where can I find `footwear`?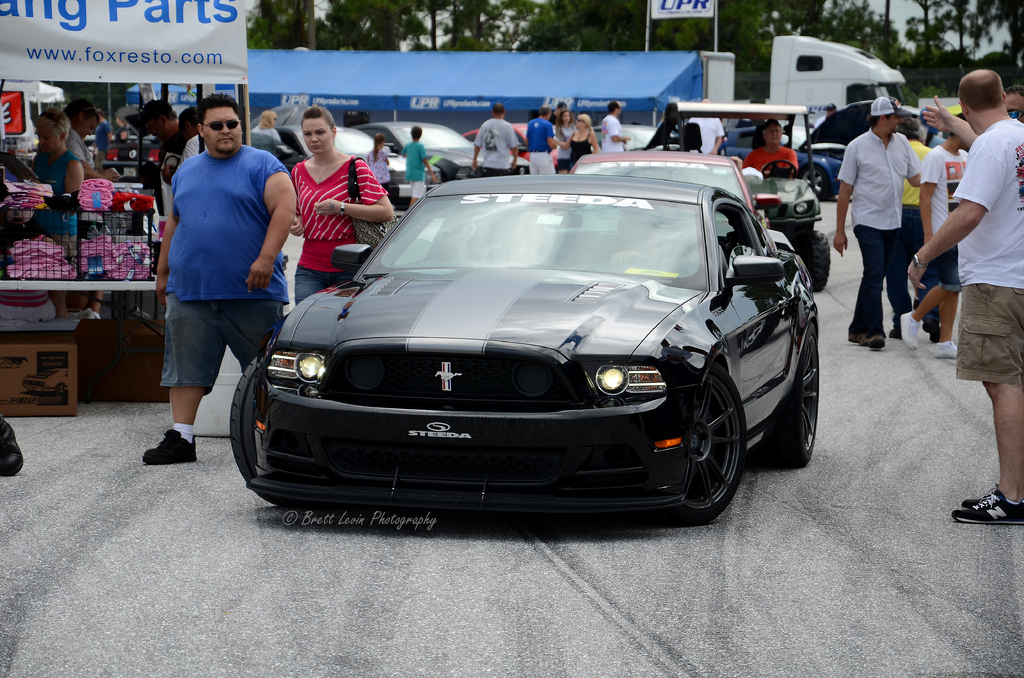
You can find it at bbox=(925, 322, 943, 342).
